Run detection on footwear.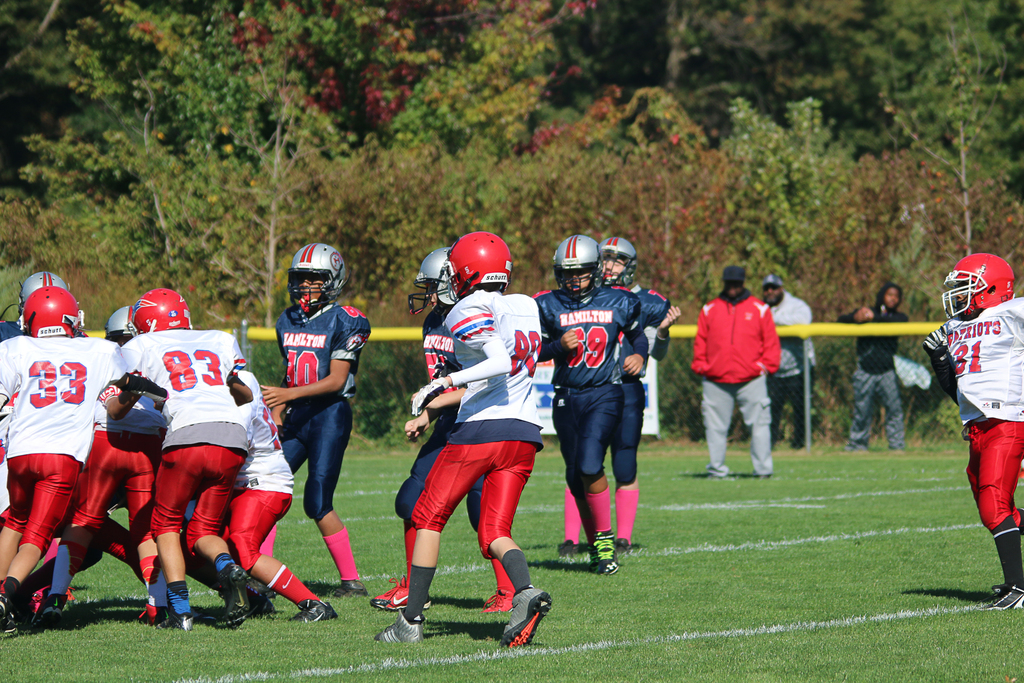
Result: bbox=[369, 570, 431, 608].
